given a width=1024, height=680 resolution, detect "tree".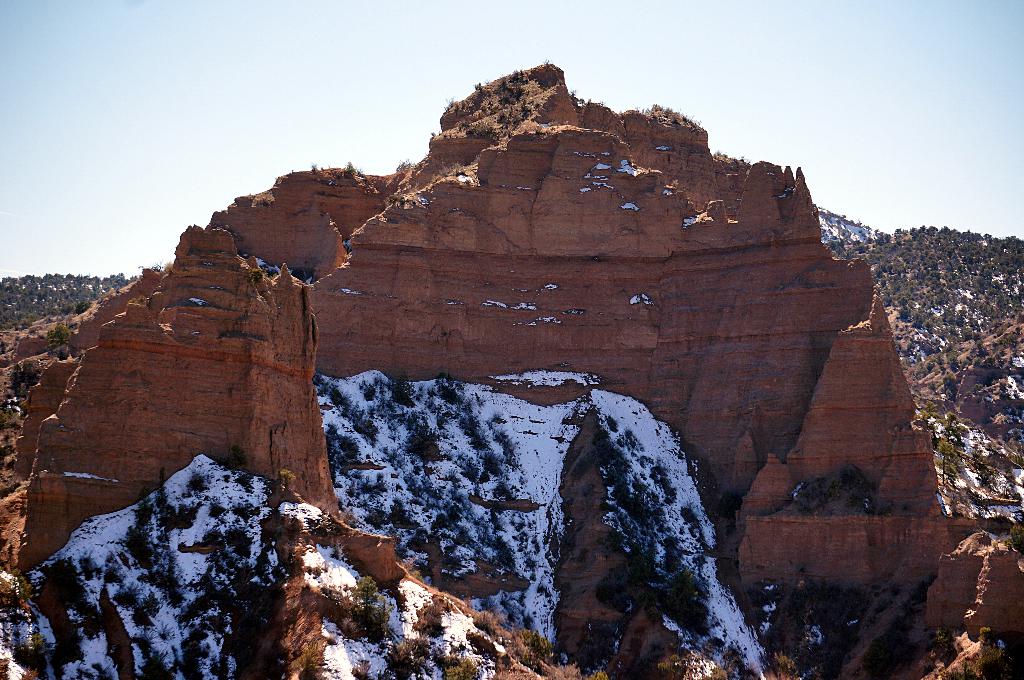
[943,411,958,453].
